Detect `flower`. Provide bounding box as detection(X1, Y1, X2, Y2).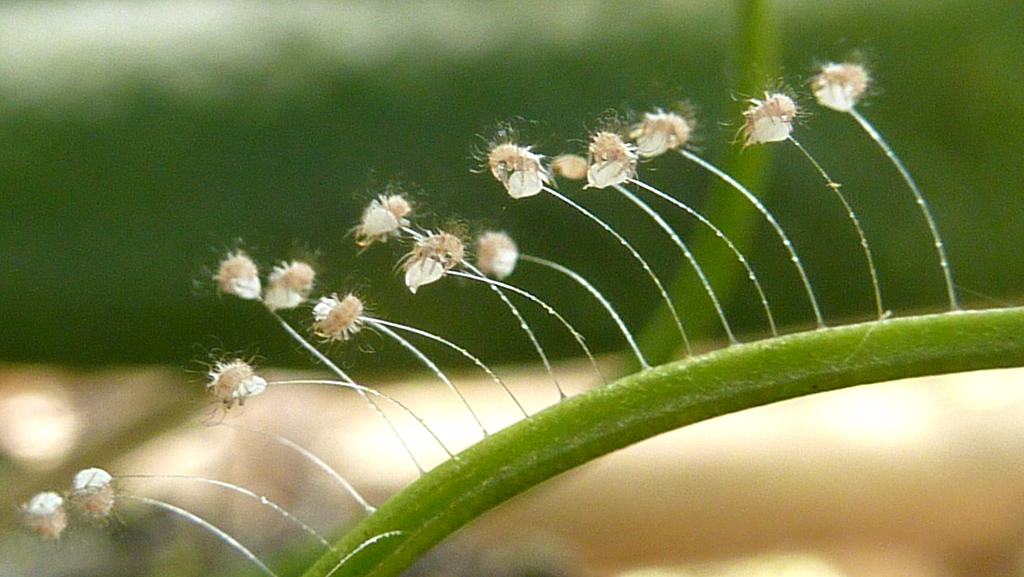
detection(397, 212, 499, 300).
